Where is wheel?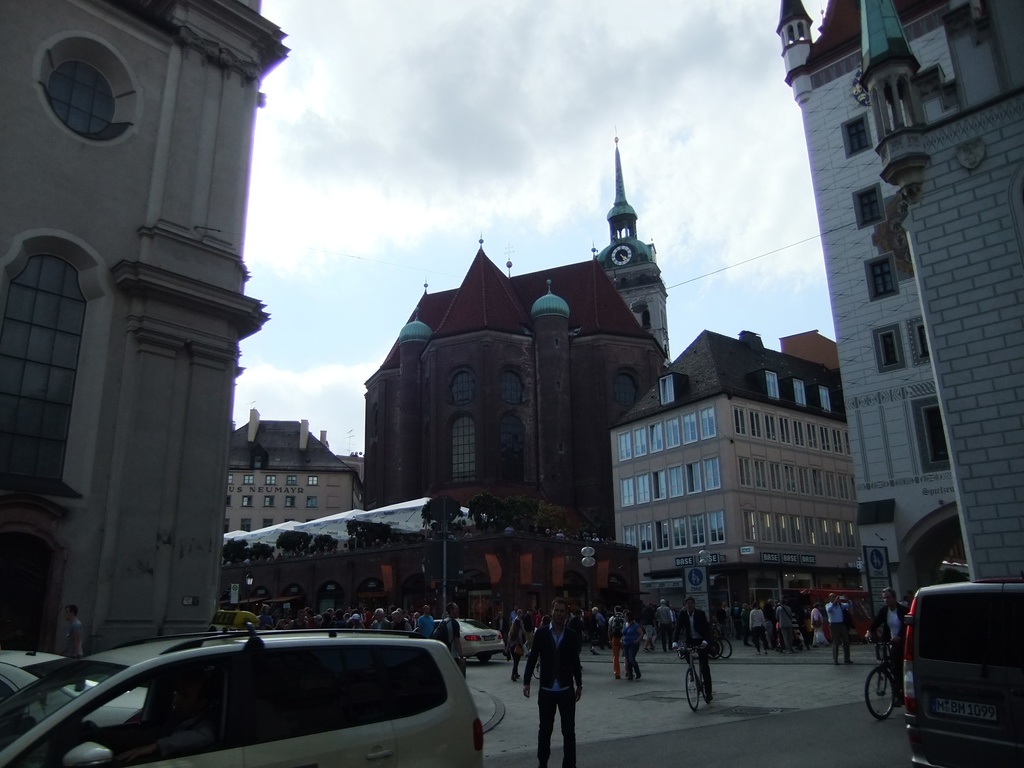
rect(682, 669, 701, 707).
